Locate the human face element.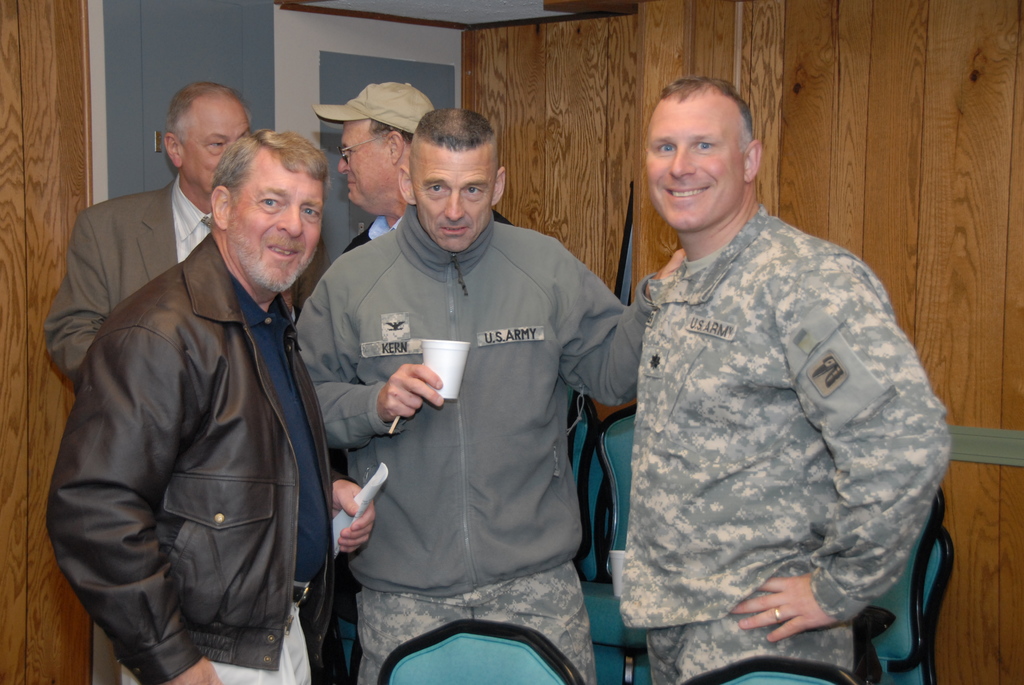
Element bbox: {"left": 186, "top": 102, "right": 253, "bottom": 194}.
